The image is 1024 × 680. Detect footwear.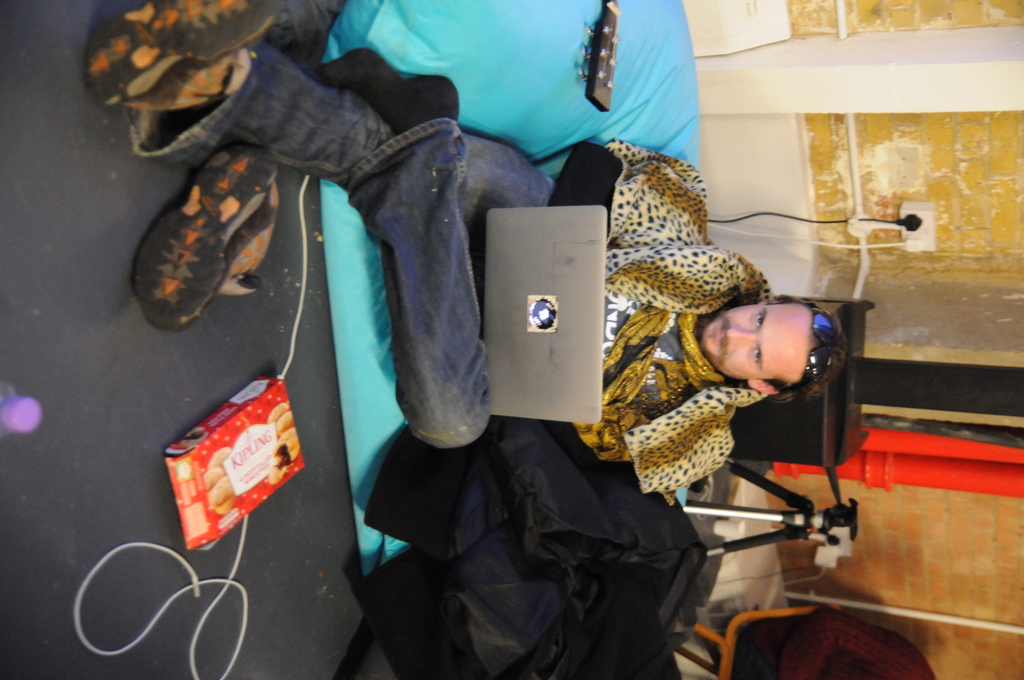
Detection: [130, 109, 277, 331].
